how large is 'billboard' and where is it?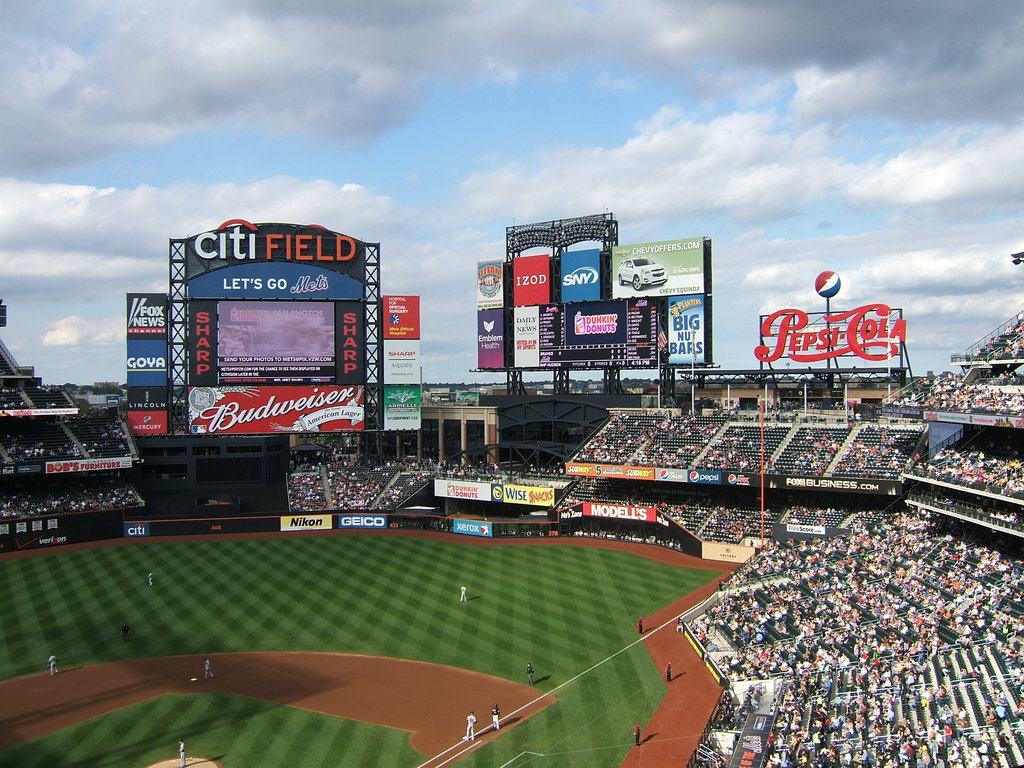
Bounding box: bbox=[121, 335, 169, 381].
